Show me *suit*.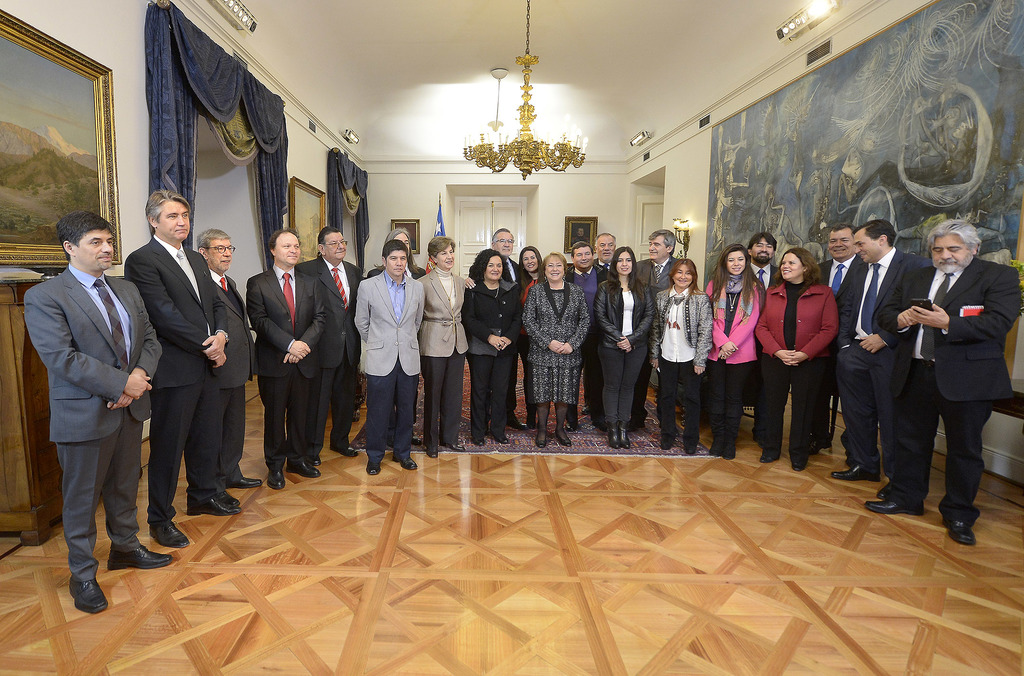
*suit* is here: [354,272,424,467].
